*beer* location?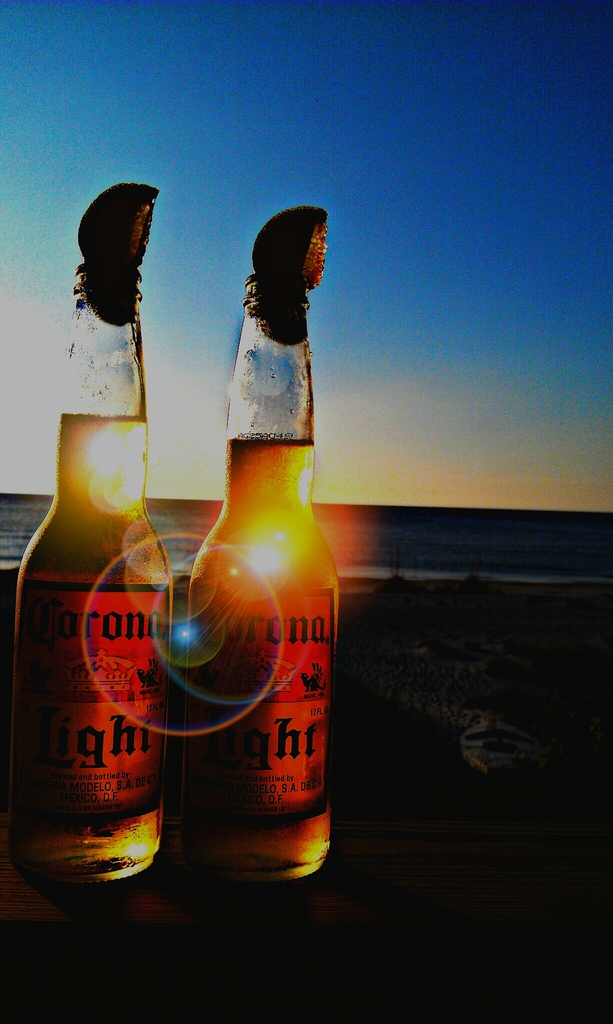
left=165, top=189, right=346, bottom=863
